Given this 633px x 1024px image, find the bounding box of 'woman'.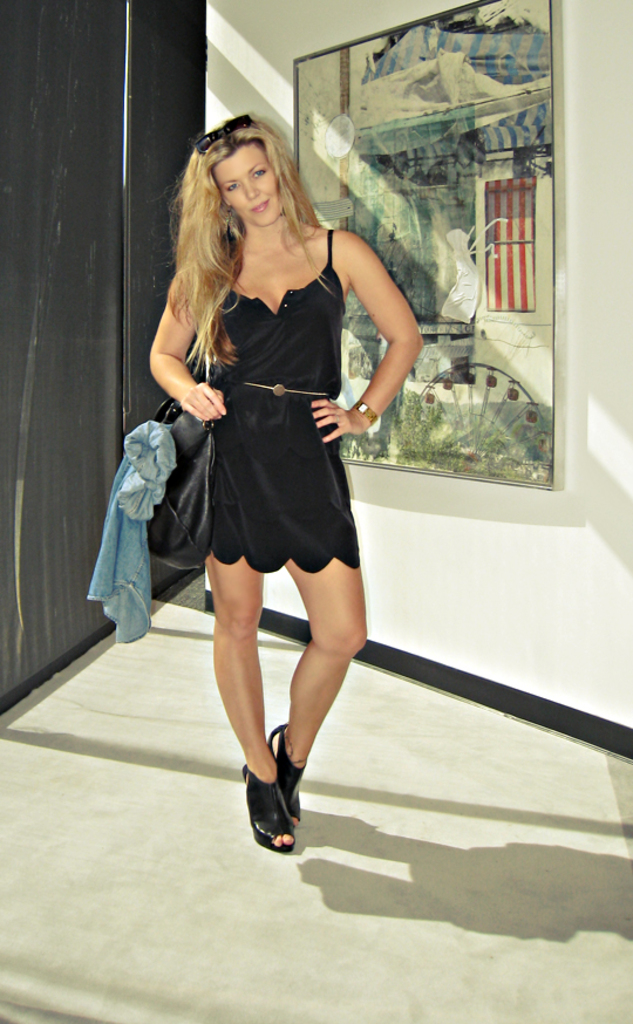
130 104 411 745.
